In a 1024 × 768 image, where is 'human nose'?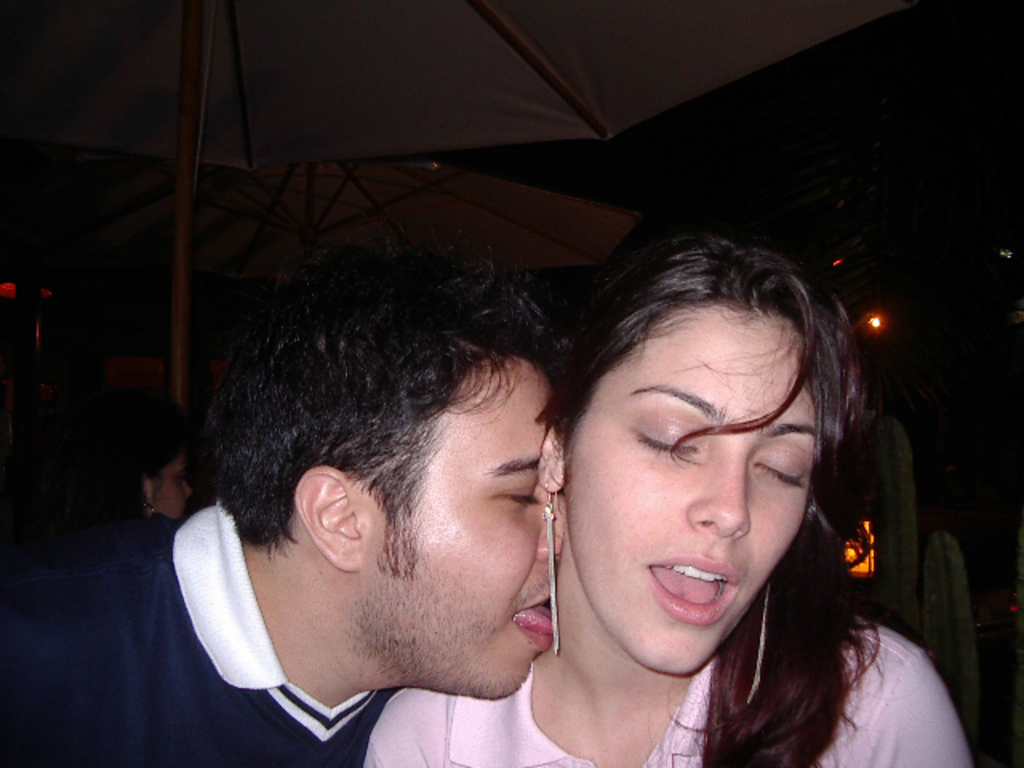
(x1=690, y1=456, x2=750, y2=542).
